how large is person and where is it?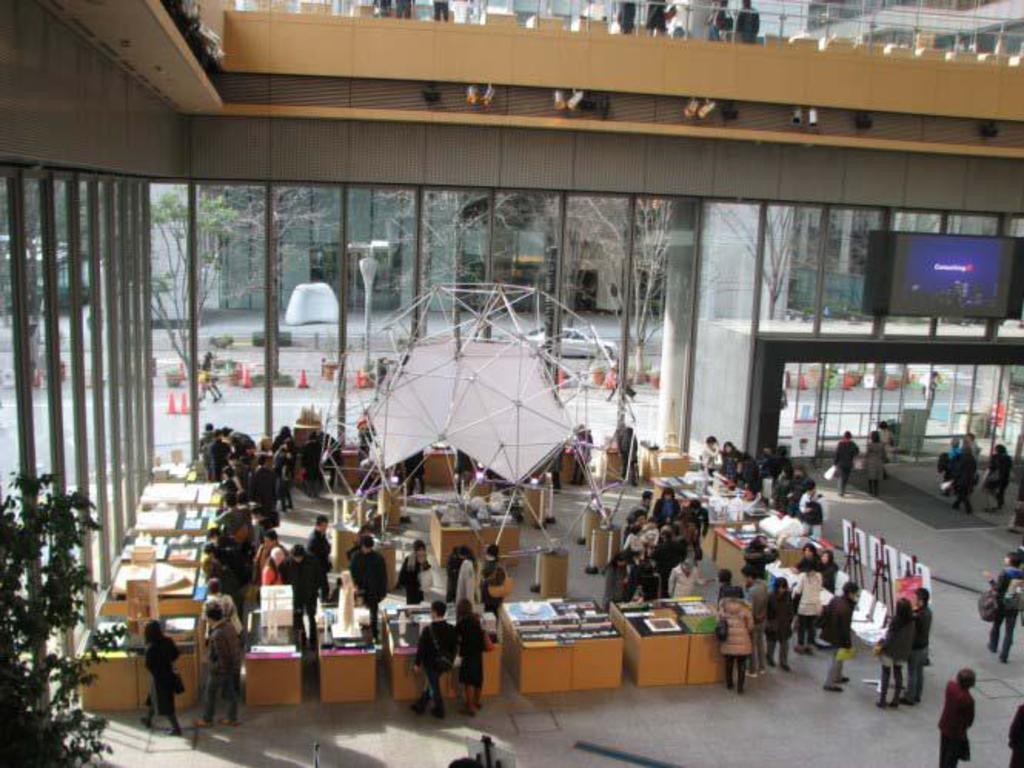
Bounding box: 952:440:973:505.
